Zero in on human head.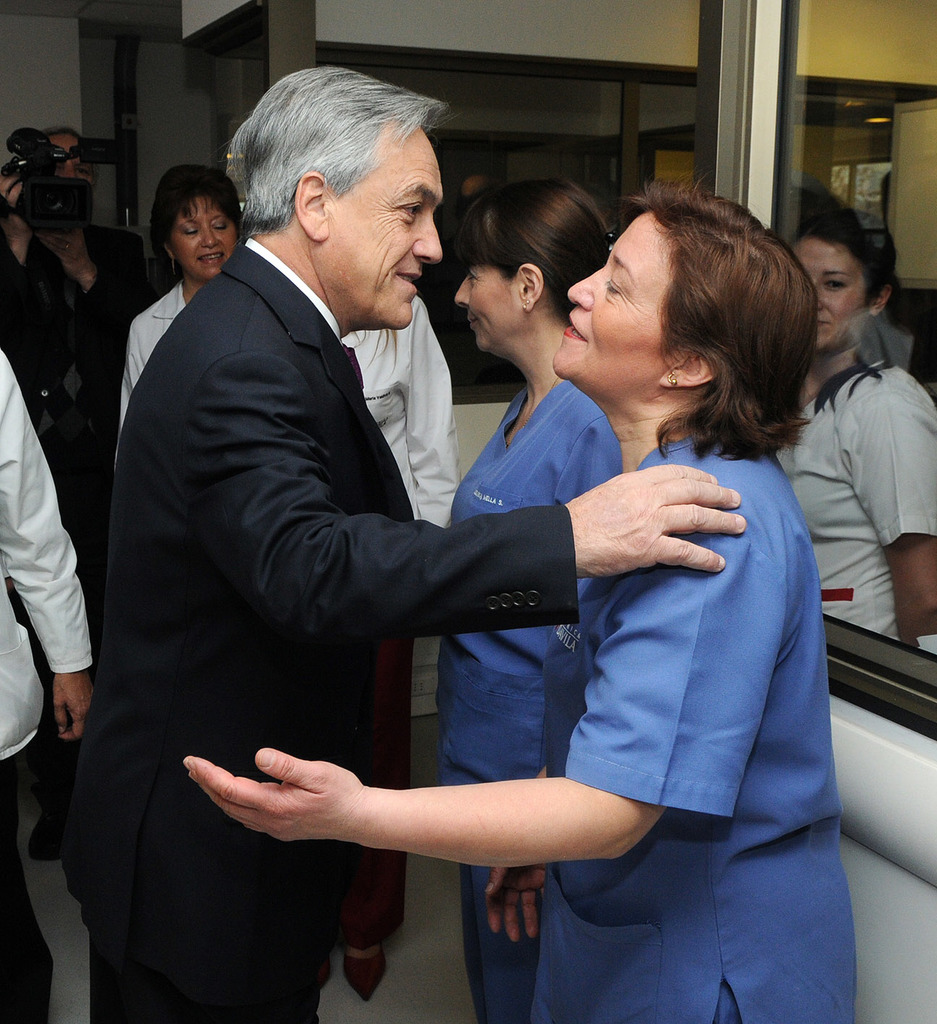
Zeroed in: (x1=784, y1=211, x2=894, y2=346).
